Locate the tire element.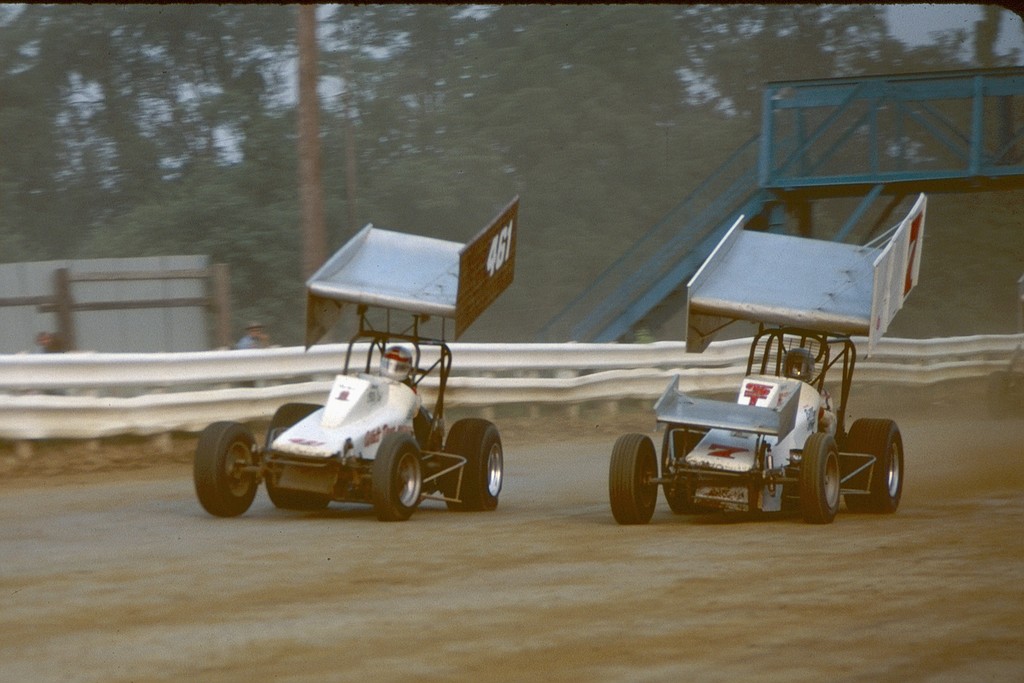
Element bbox: region(606, 433, 657, 522).
